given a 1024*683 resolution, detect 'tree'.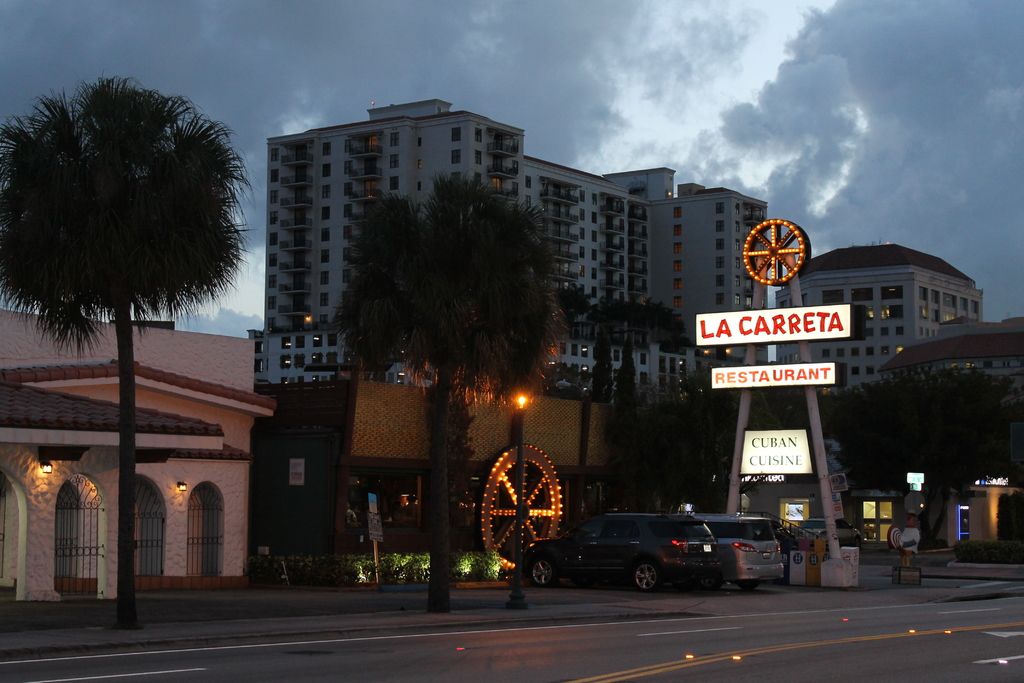
{"x1": 586, "y1": 283, "x2": 691, "y2": 357}.
